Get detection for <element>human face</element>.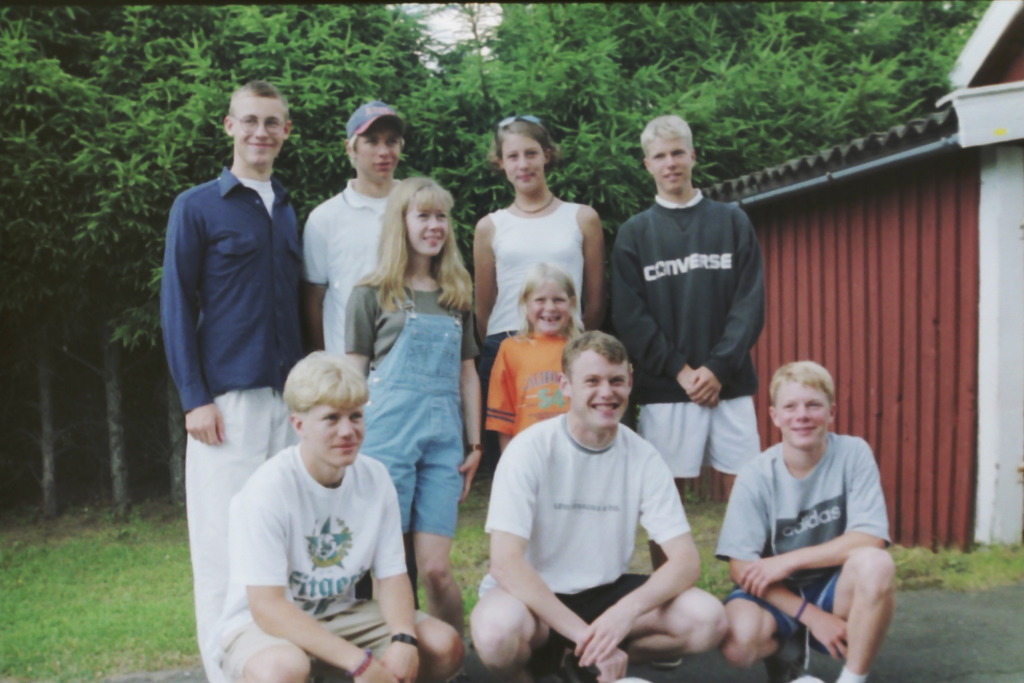
Detection: [769, 381, 831, 452].
